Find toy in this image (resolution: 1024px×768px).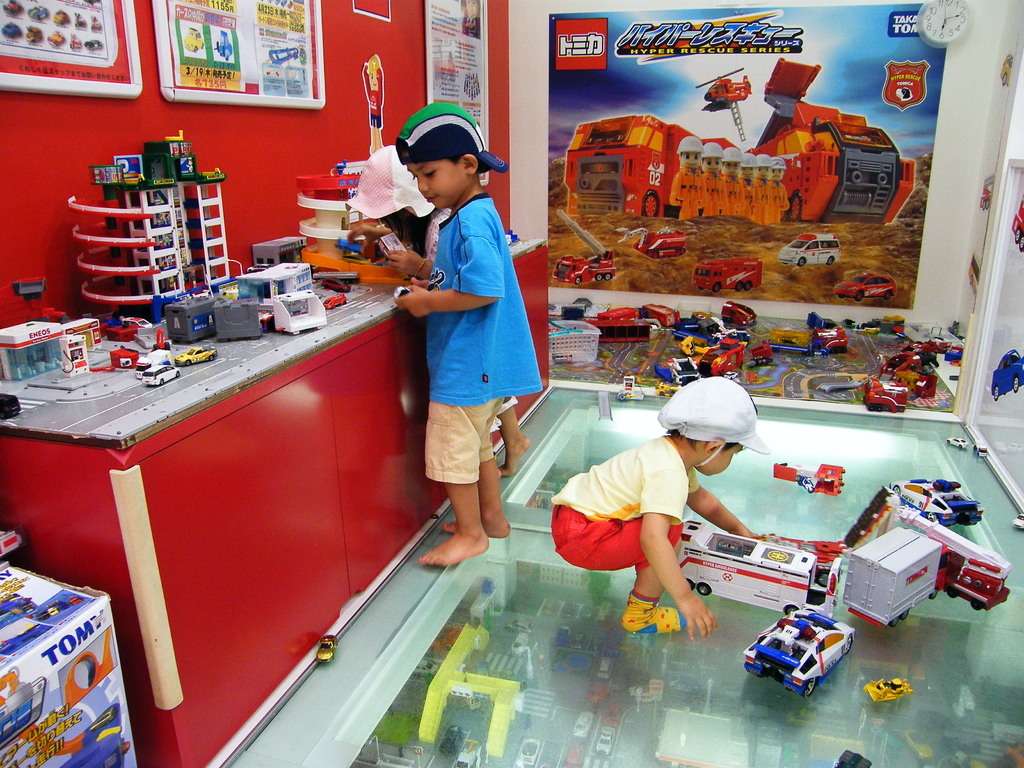
858/374/908/415.
